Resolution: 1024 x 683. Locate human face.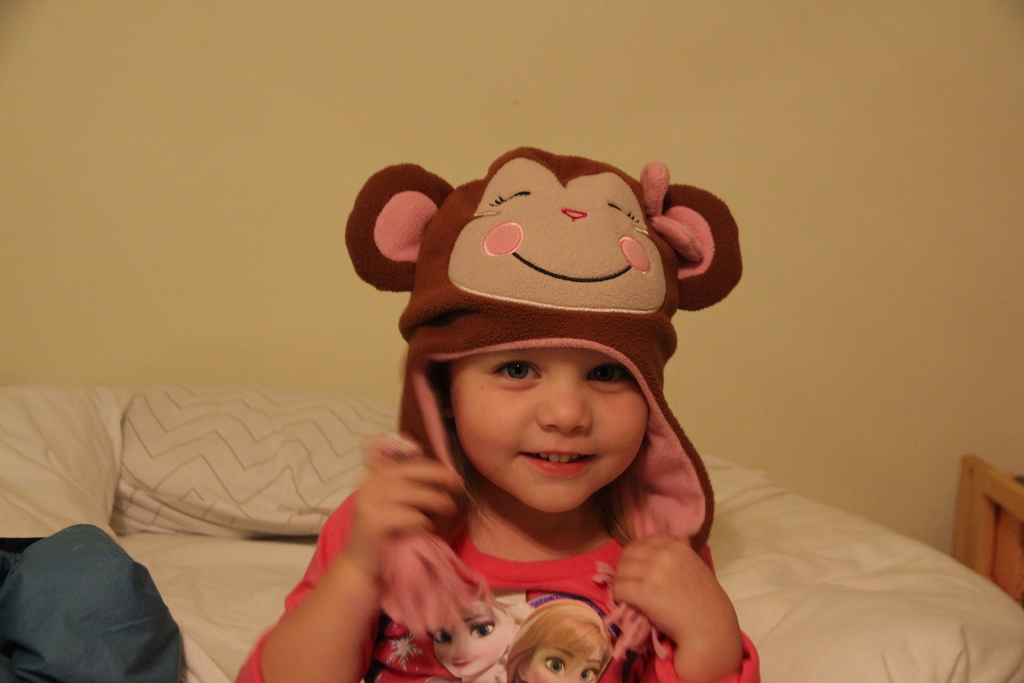
Rect(449, 347, 651, 516).
